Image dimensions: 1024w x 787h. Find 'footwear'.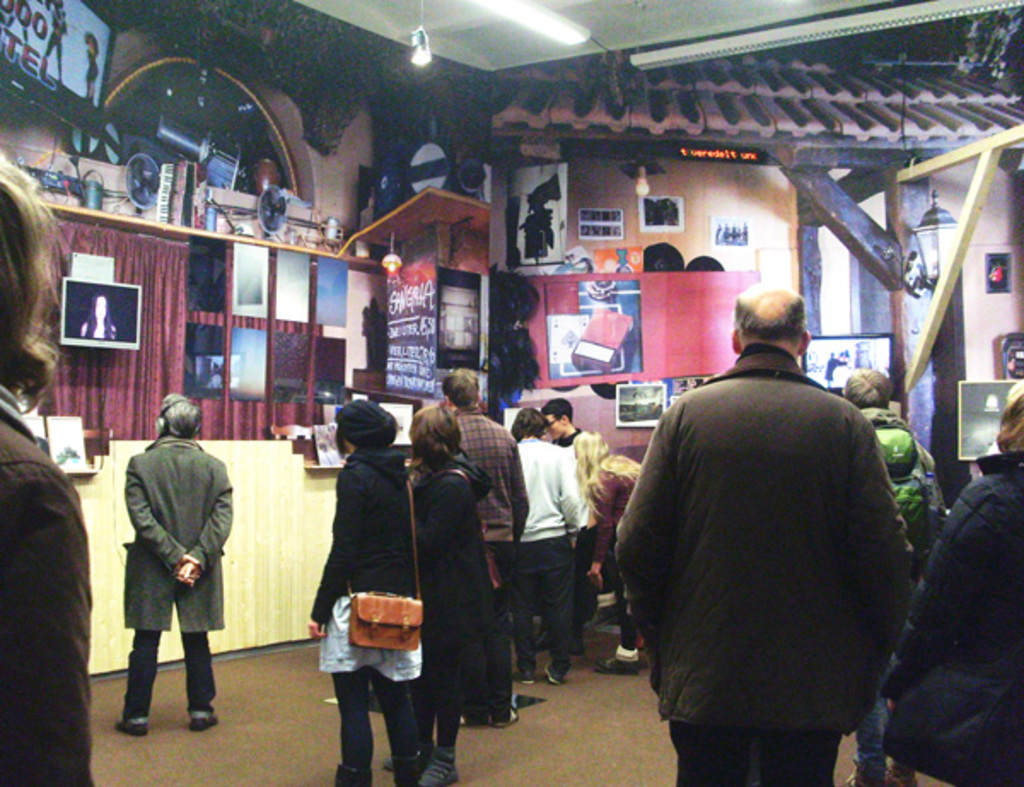
193/715/218/731.
